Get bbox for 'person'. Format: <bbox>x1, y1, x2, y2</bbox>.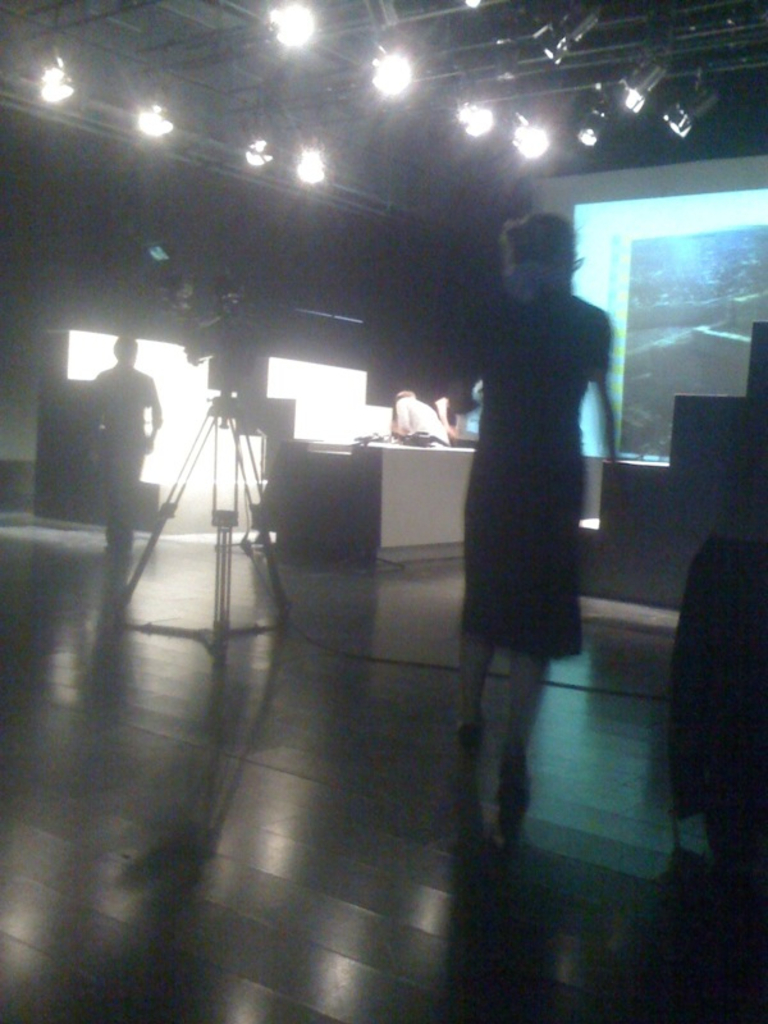
<bbox>379, 182, 613, 721</bbox>.
